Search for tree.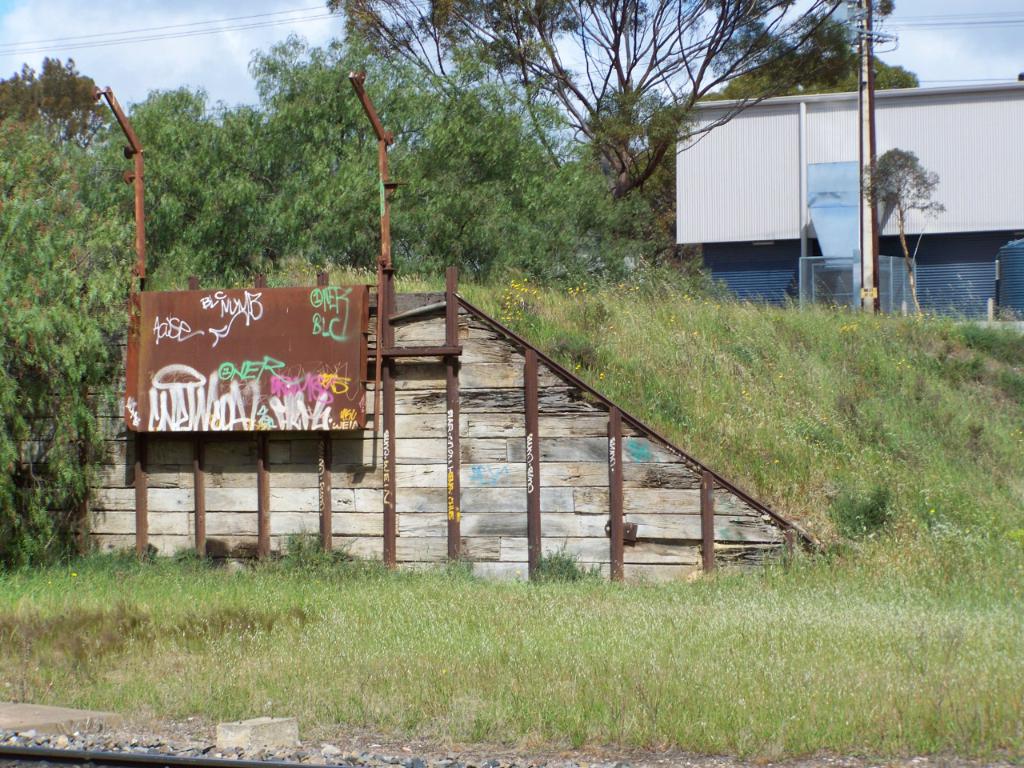
Found at (323, 0, 898, 199).
